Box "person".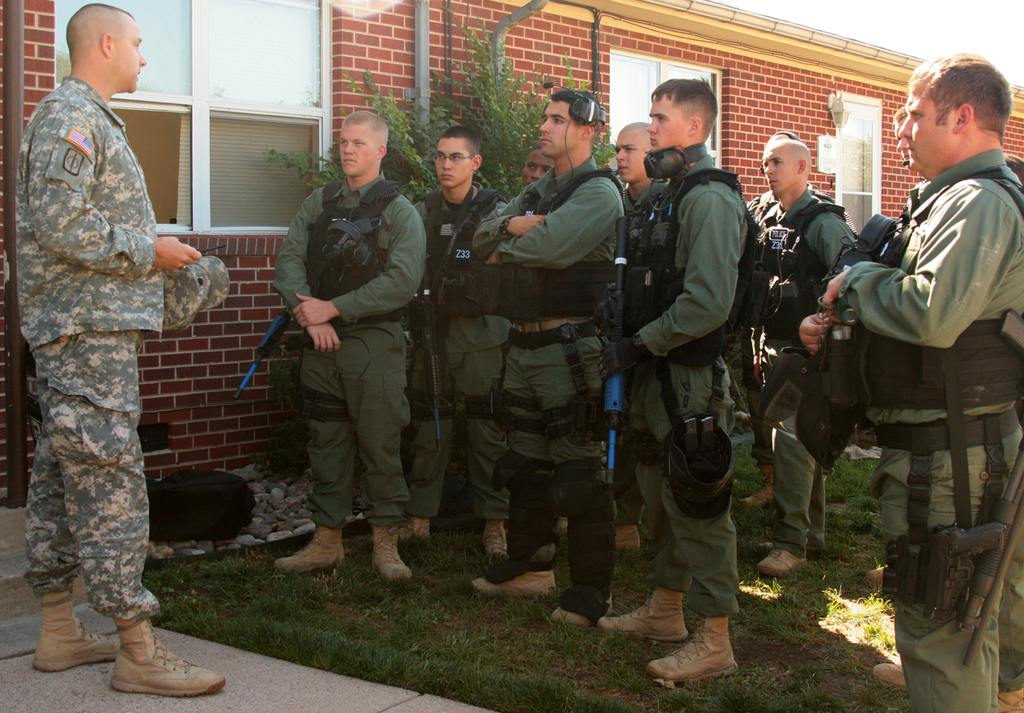
left=893, top=105, right=936, bottom=191.
